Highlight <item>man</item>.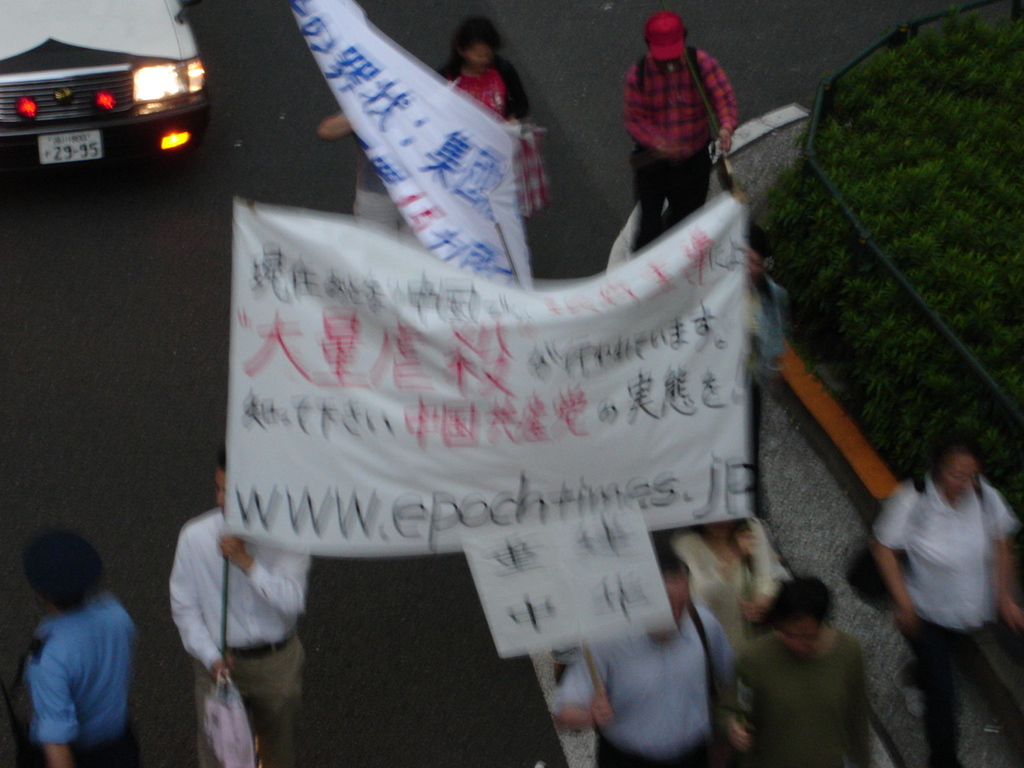
Highlighted region: 167 435 309 767.
